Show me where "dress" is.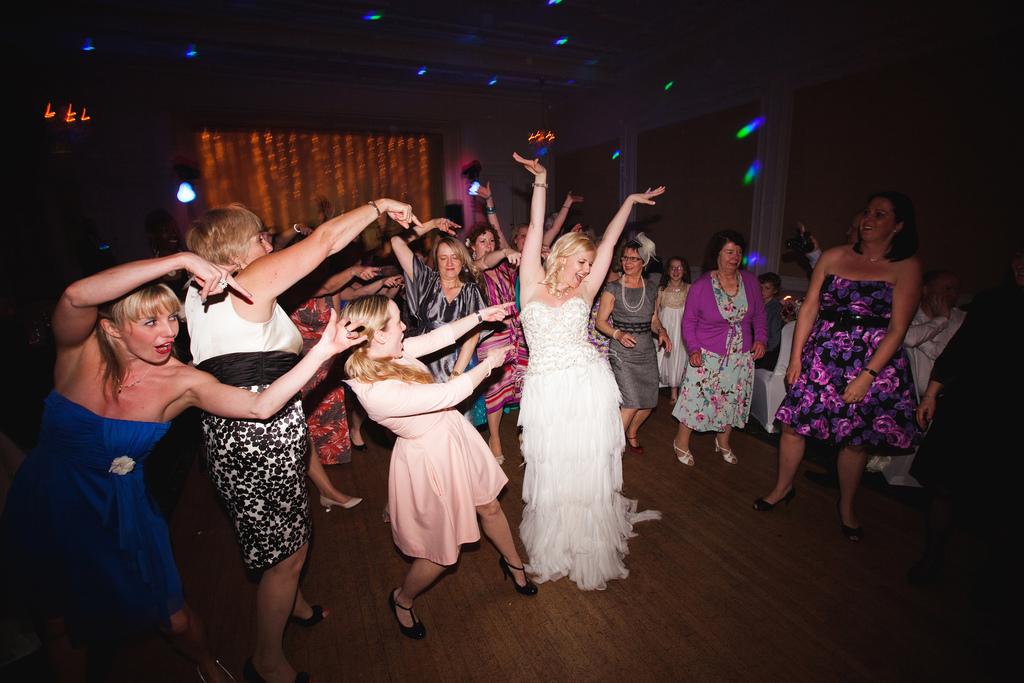
"dress" is at {"left": 0, "top": 388, "right": 189, "bottom": 635}.
